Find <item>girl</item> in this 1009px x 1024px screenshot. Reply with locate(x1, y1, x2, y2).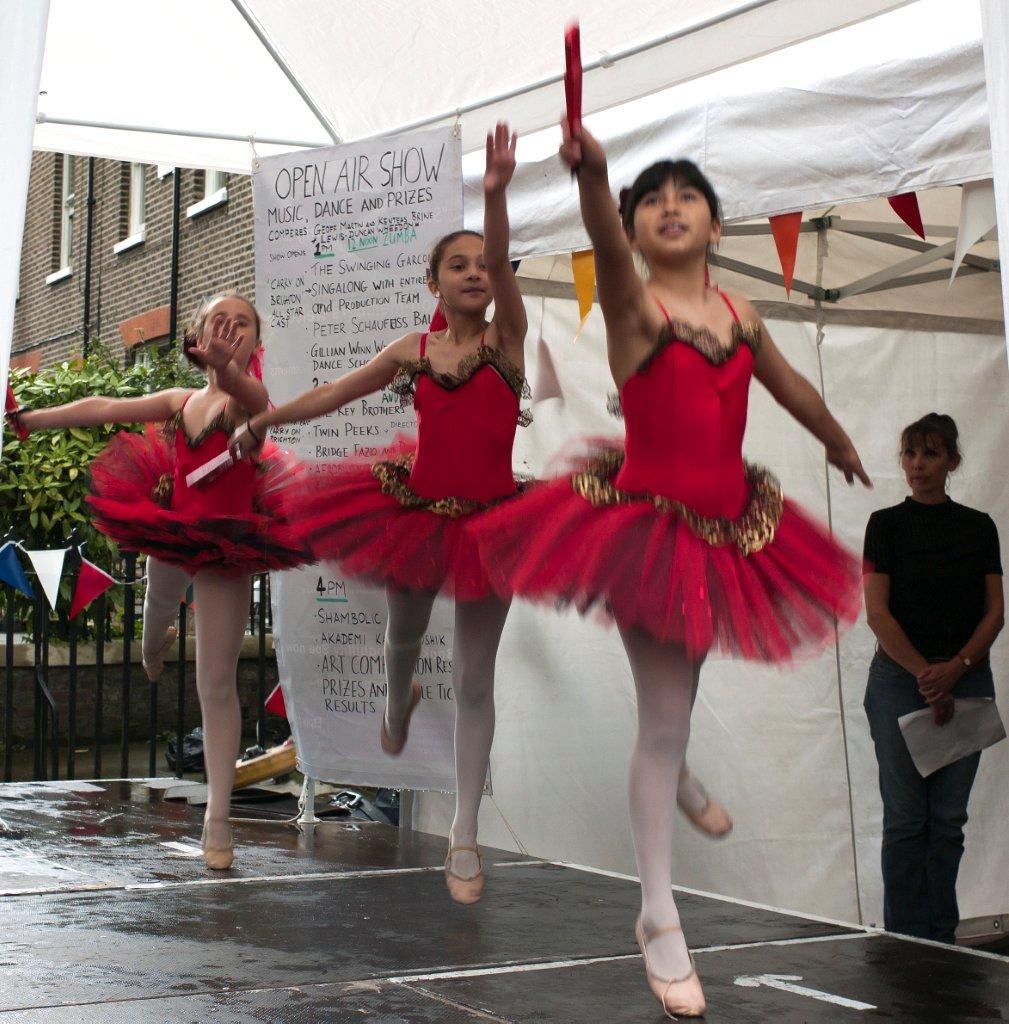
locate(454, 118, 870, 1016).
